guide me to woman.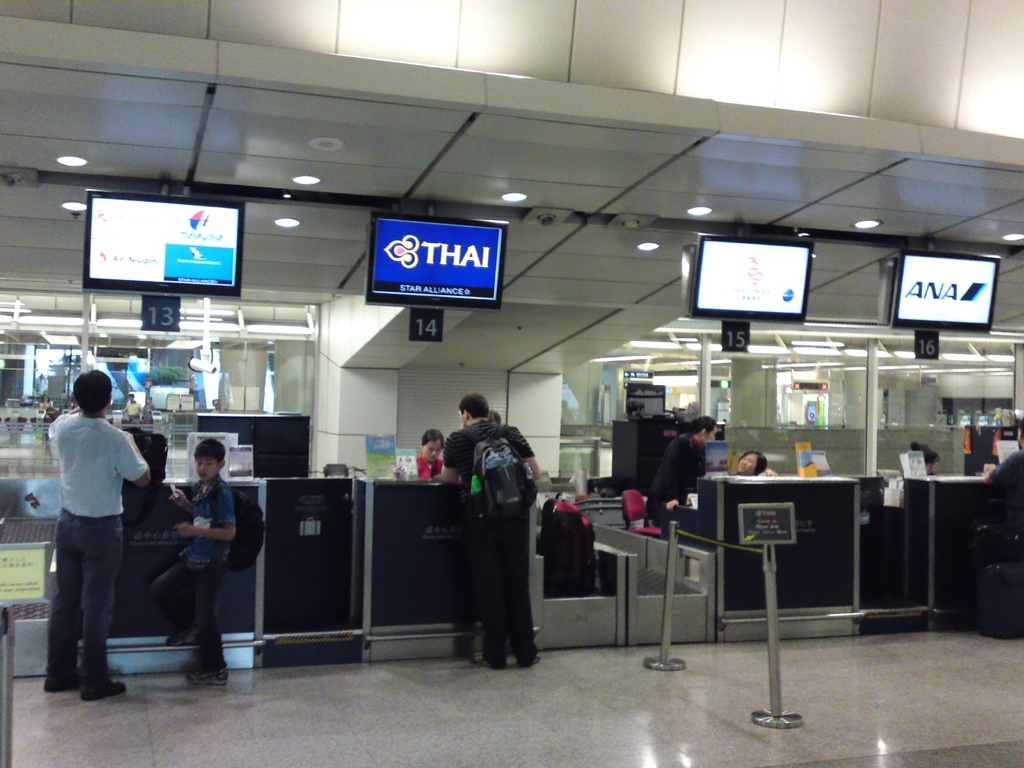
Guidance: 390, 427, 450, 485.
